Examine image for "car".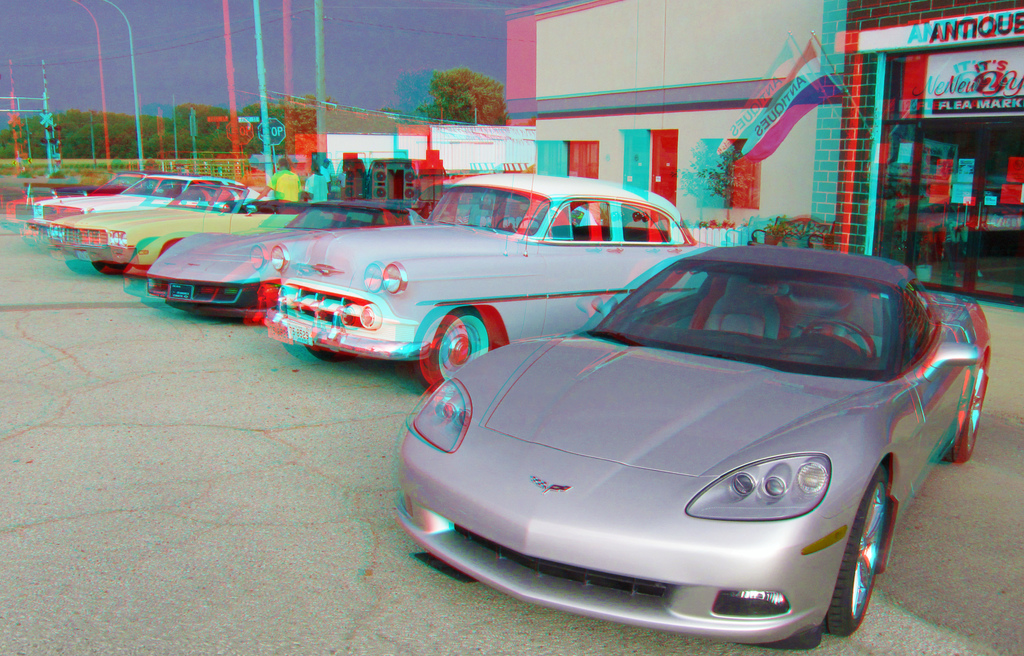
Examination result: BBox(141, 191, 471, 328).
